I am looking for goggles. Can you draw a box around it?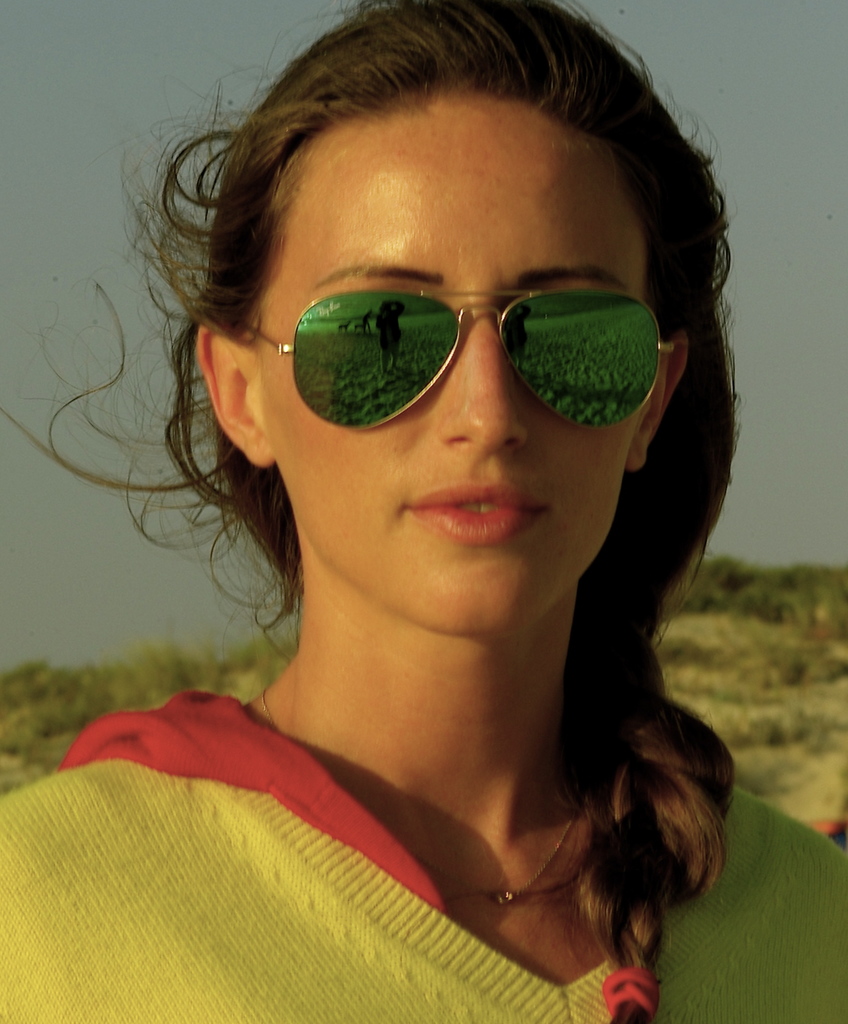
Sure, the bounding box is x1=245 y1=241 x2=690 y2=431.
